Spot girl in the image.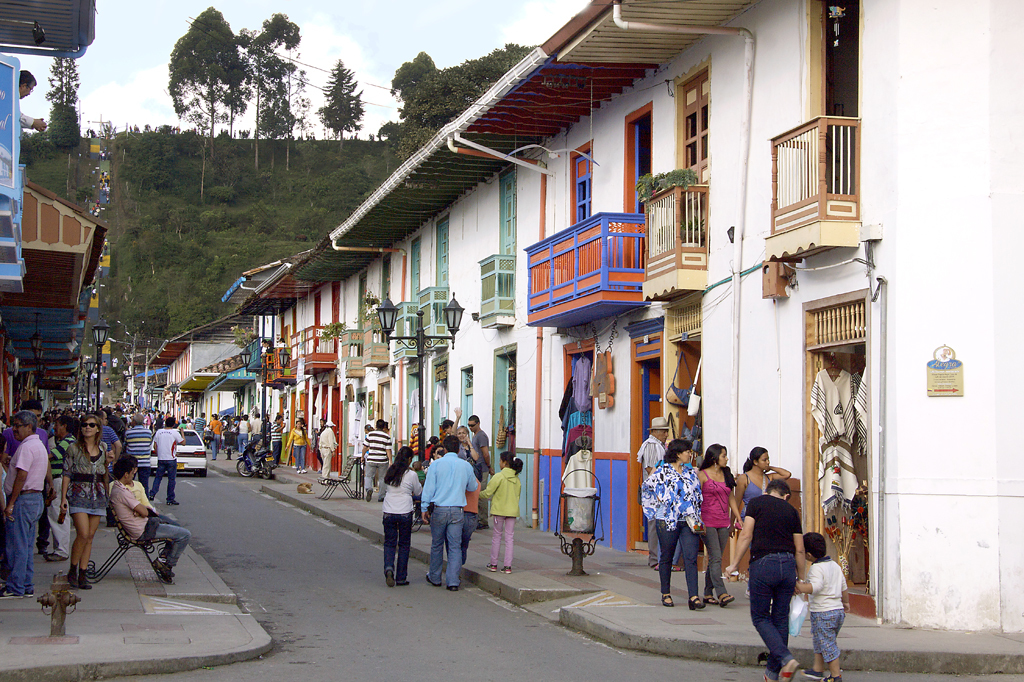
girl found at bbox=[479, 447, 523, 572].
